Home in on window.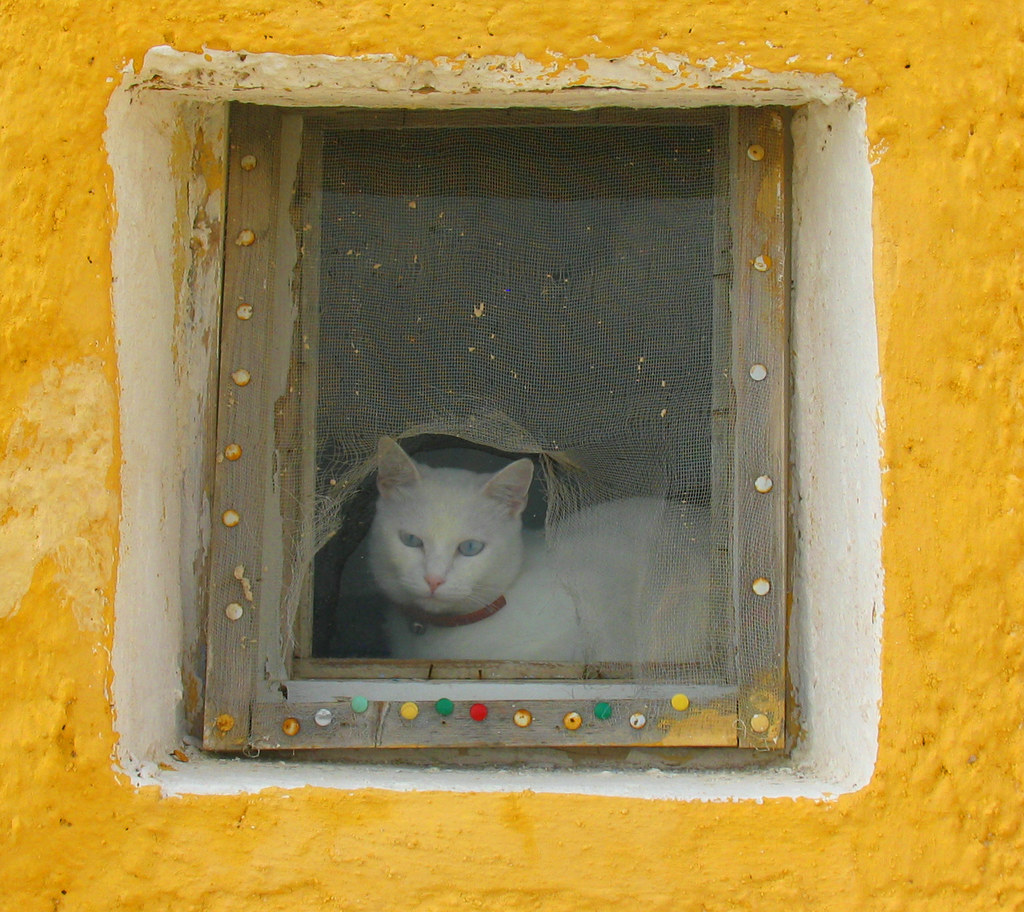
Homed in at [left=207, top=96, right=793, bottom=696].
